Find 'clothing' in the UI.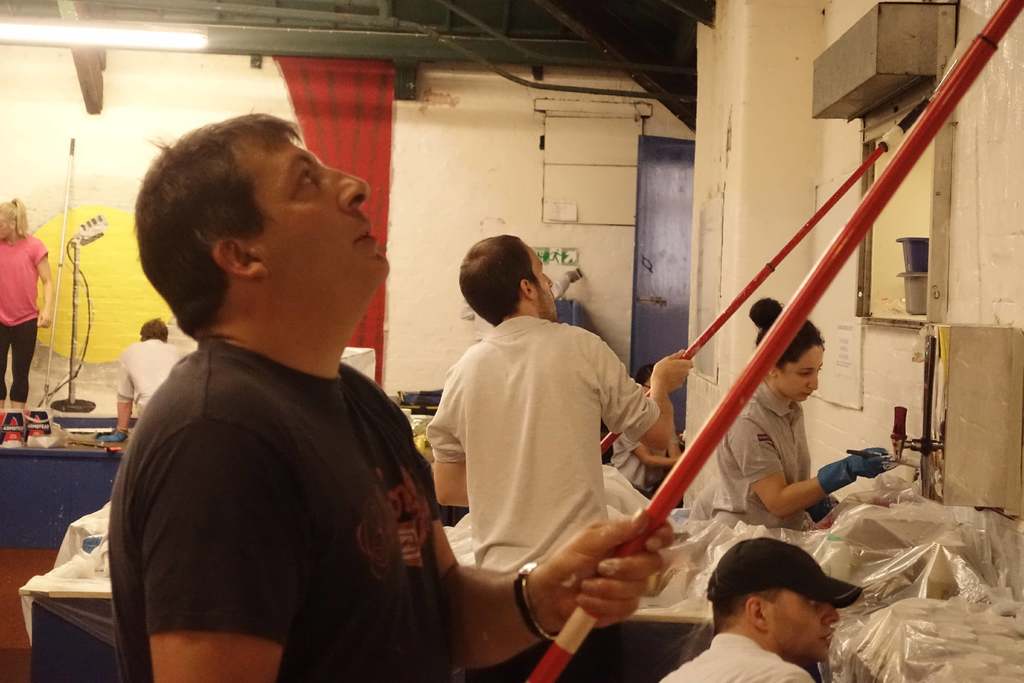
UI element at bbox=[408, 313, 653, 567].
